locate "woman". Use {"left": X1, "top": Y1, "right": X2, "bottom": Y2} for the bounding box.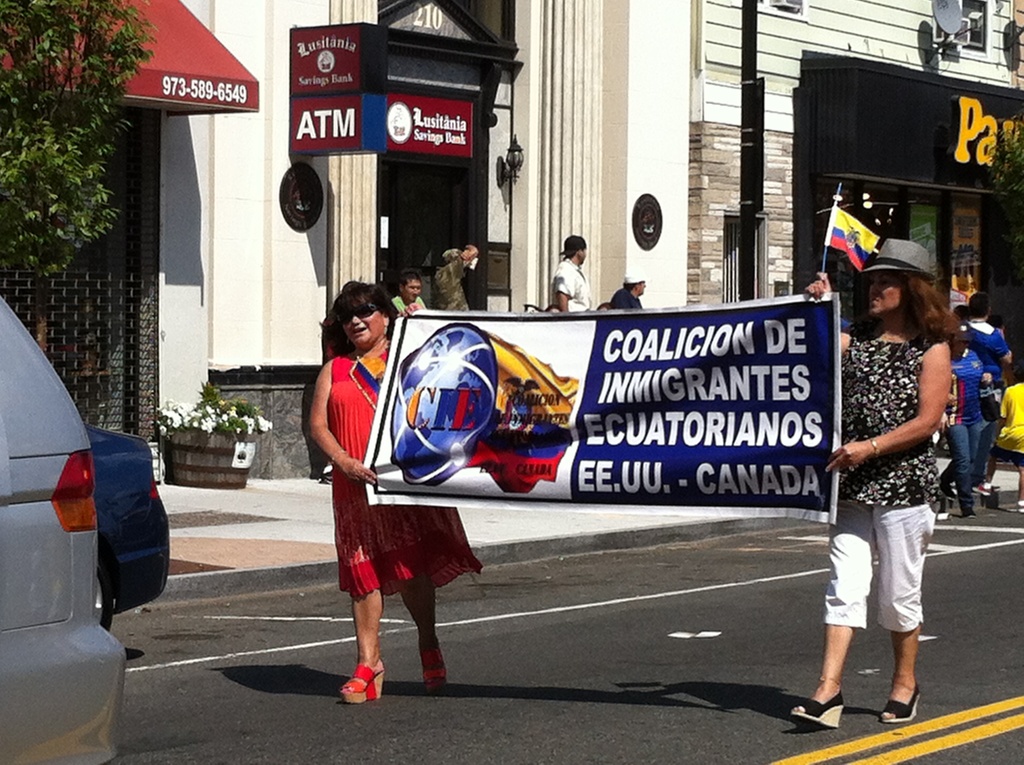
{"left": 792, "top": 237, "right": 966, "bottom": 732}.
